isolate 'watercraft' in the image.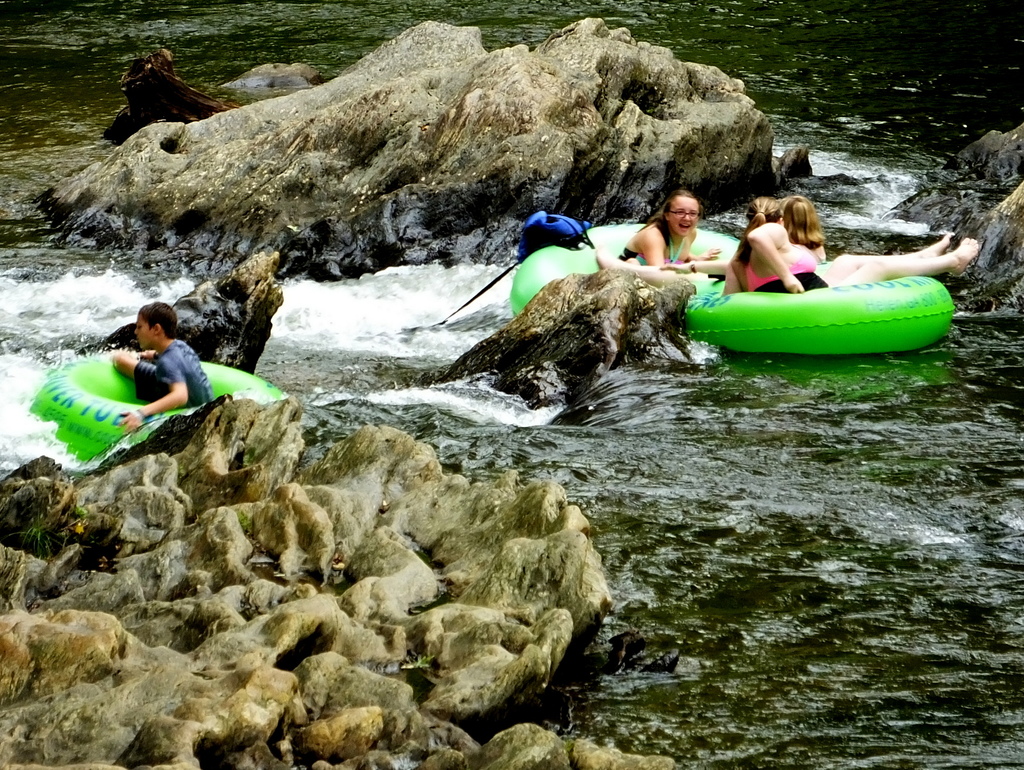
Isolated region: pyautogui.locateOnScreen(36, 365, 287, 460).
